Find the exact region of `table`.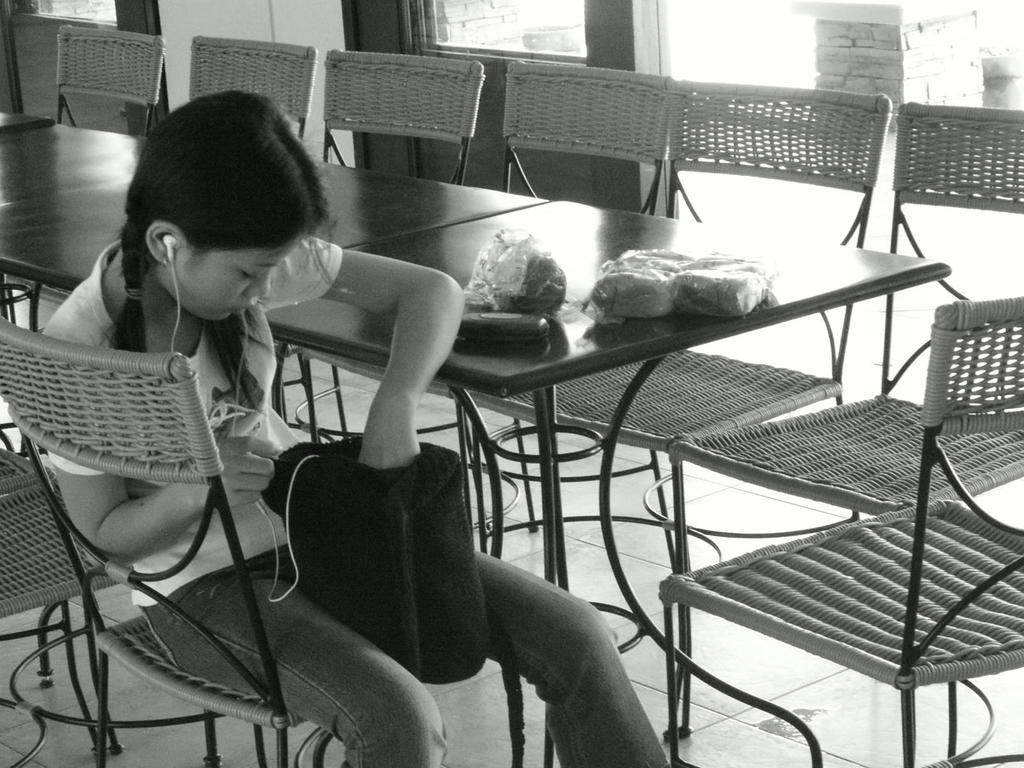
Exact region: x1=0, y1=114, x2=545, y2=426.
